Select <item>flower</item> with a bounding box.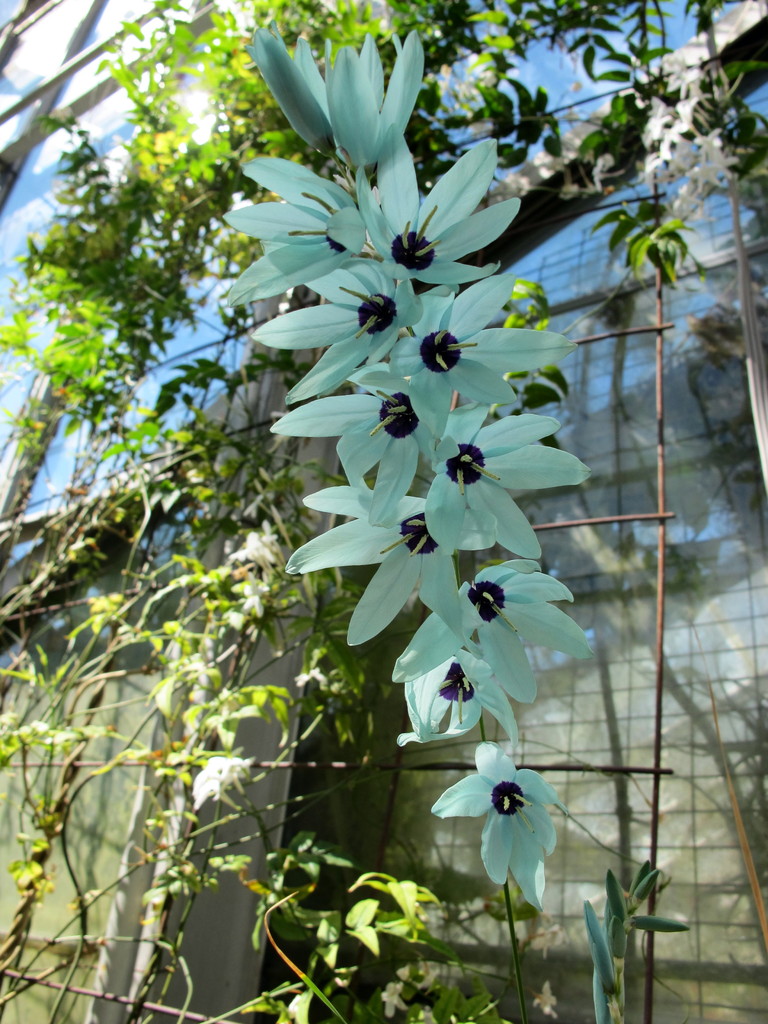
(432,739,561,913).
